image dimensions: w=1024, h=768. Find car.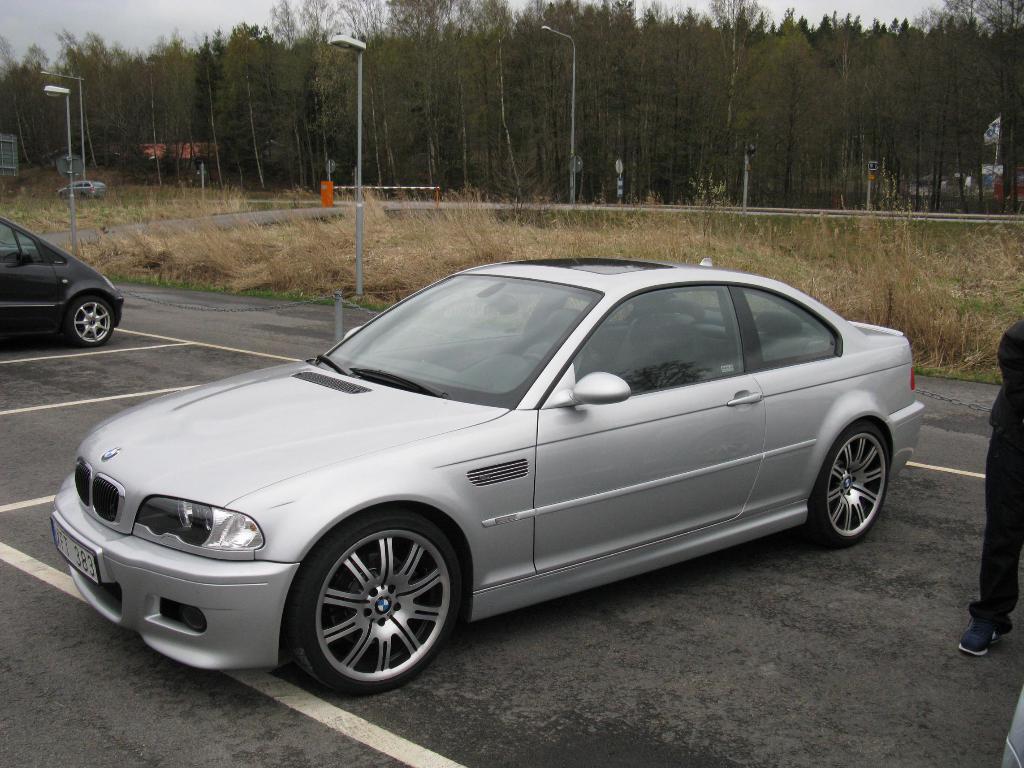
(left=56, top=179, right=108, bottom=200).
